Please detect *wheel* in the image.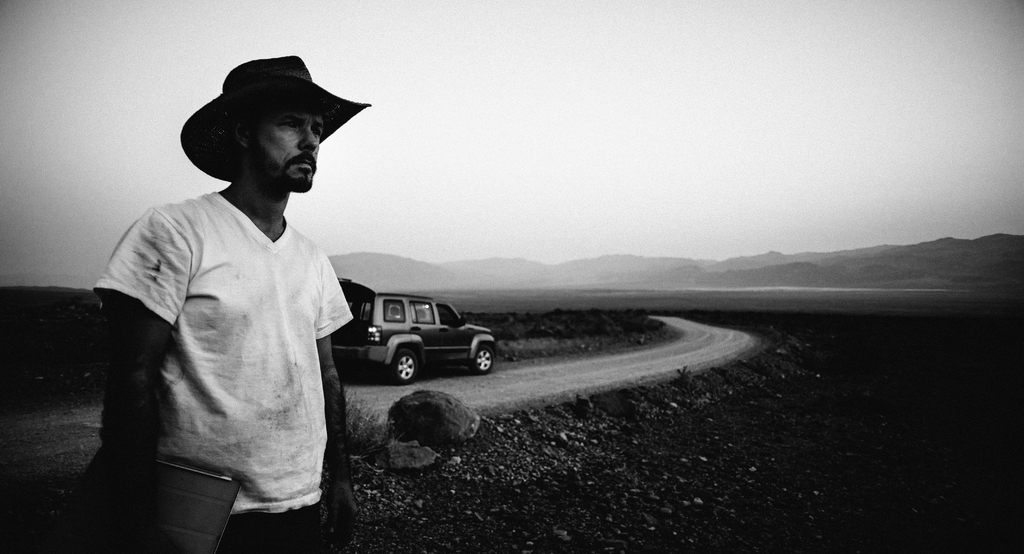
{"x1": 385, "y1": 347, "x2": 416, "y2": 383}.
